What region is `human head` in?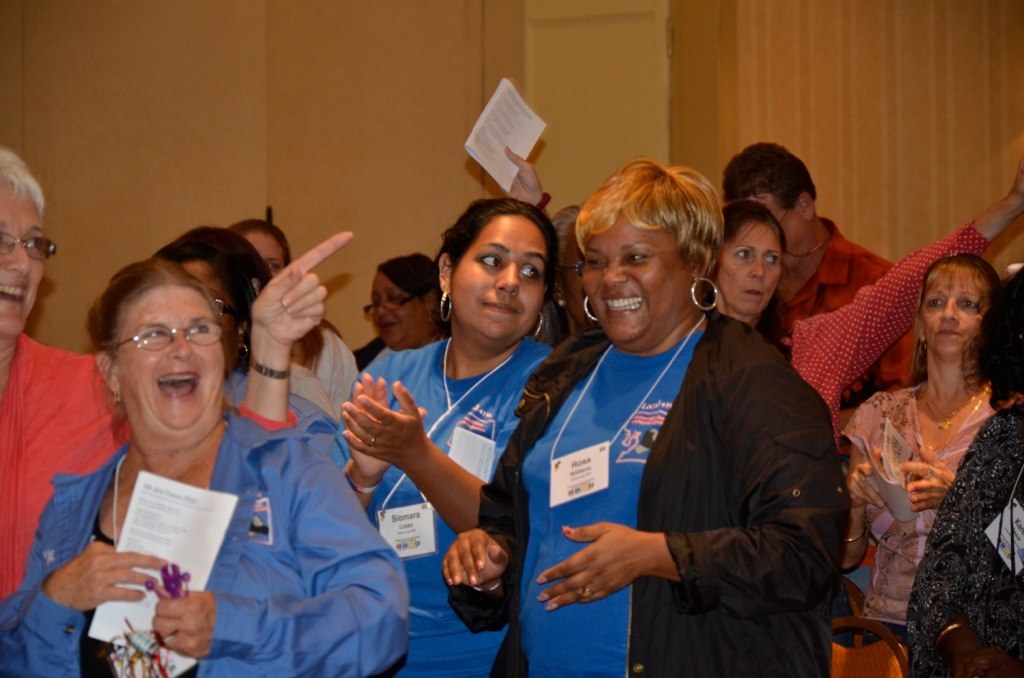
region(719, 142, 816, 245).
